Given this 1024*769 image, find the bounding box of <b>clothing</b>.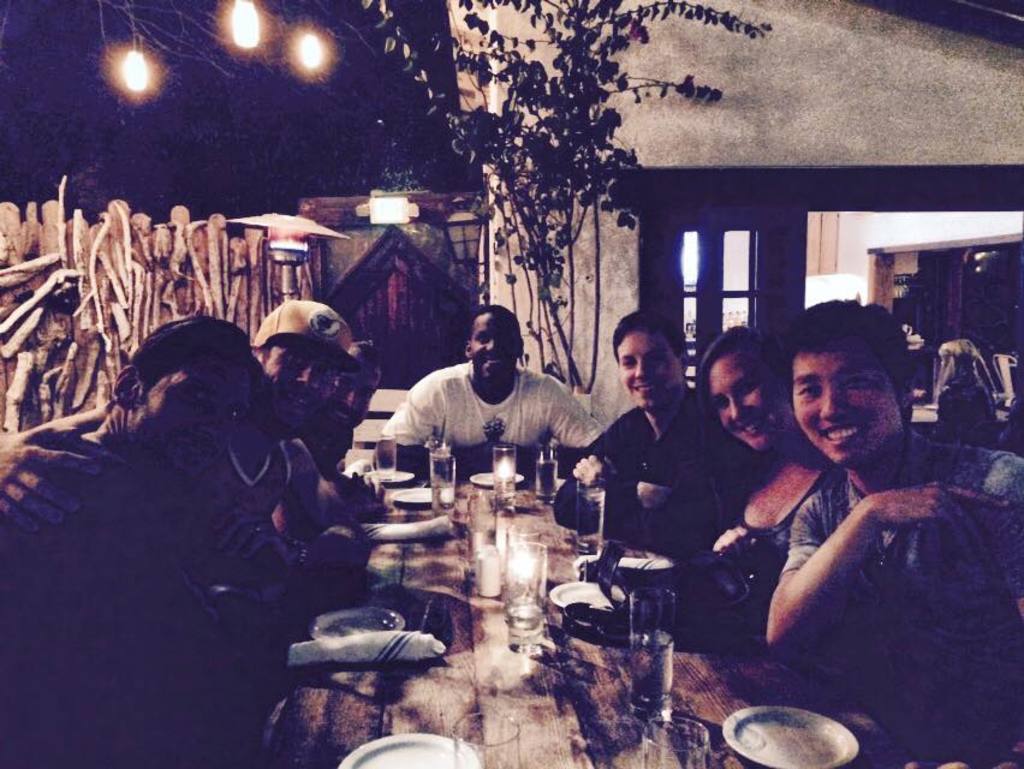
left=374, top=364, right=600, bottom=488.
